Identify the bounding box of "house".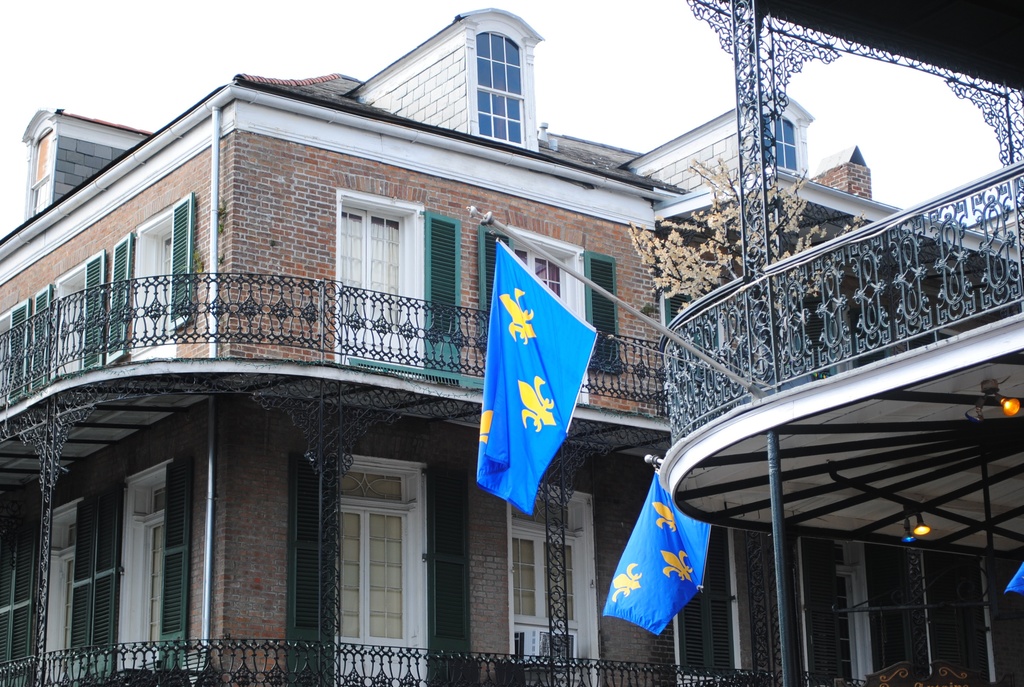
[0, 1, 644, 686].
